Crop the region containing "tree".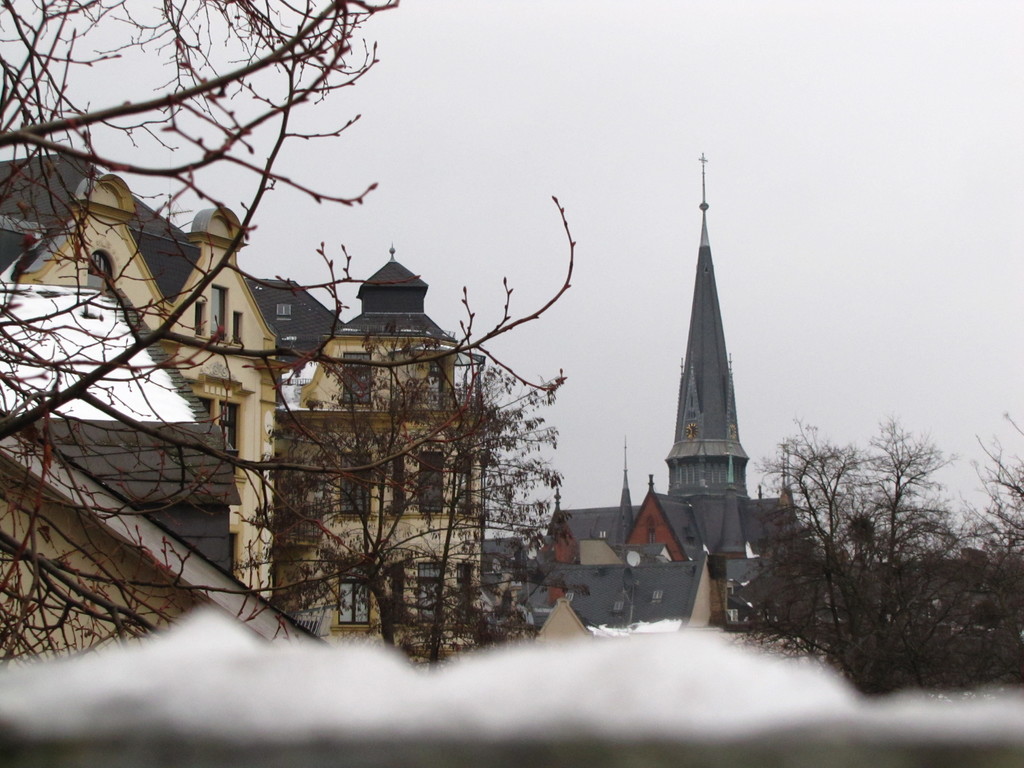
Crop region: 854/415/964/705.
